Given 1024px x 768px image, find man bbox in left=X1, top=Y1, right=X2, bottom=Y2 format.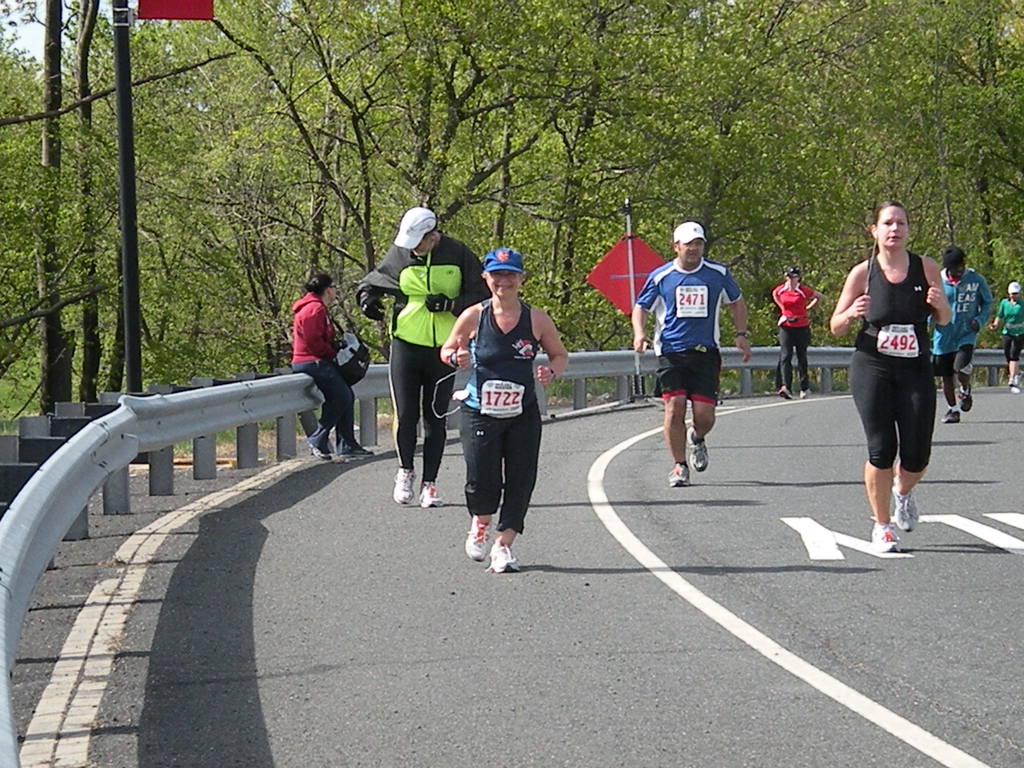
left=940, top=247, right=990, bottom=417.
